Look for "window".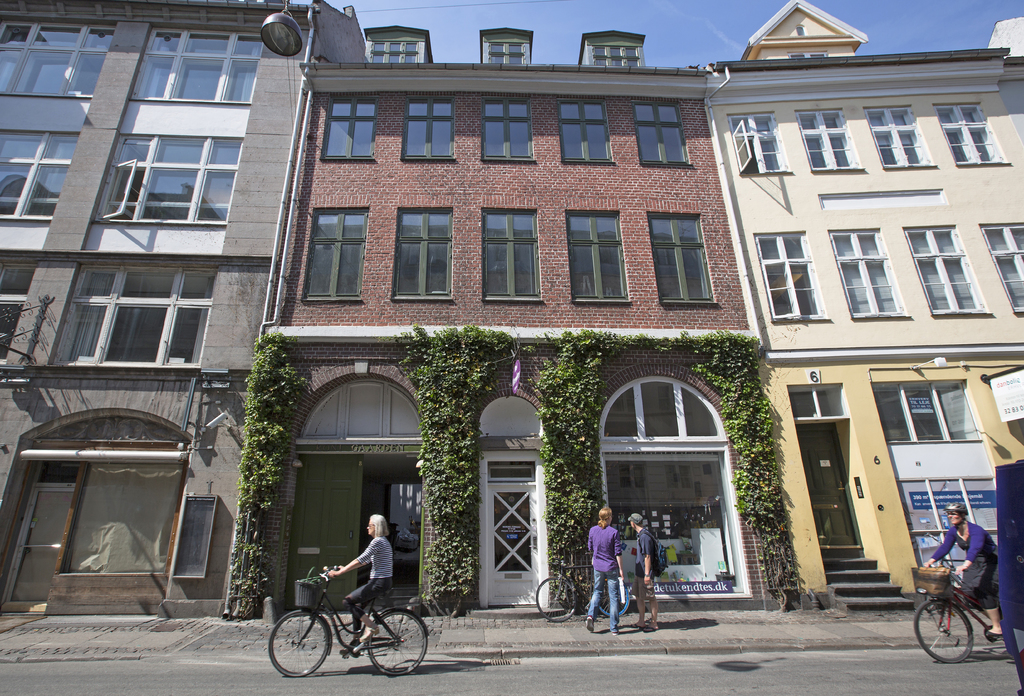
Found: 481, 207, 547, 303.
